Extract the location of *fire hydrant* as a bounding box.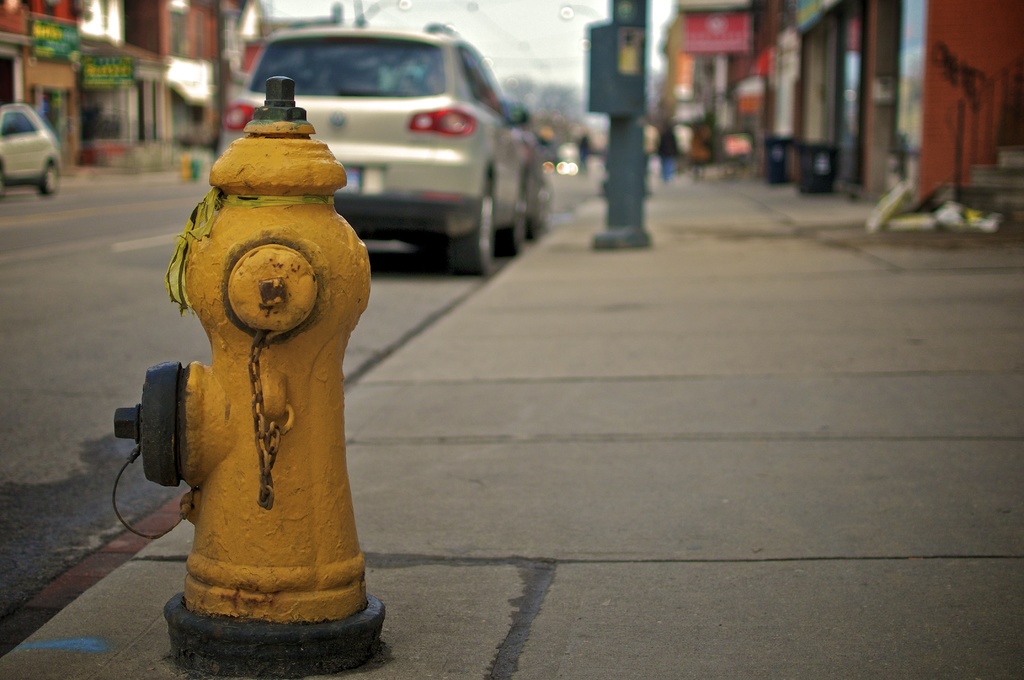
region(111, 75, 388, 679).
